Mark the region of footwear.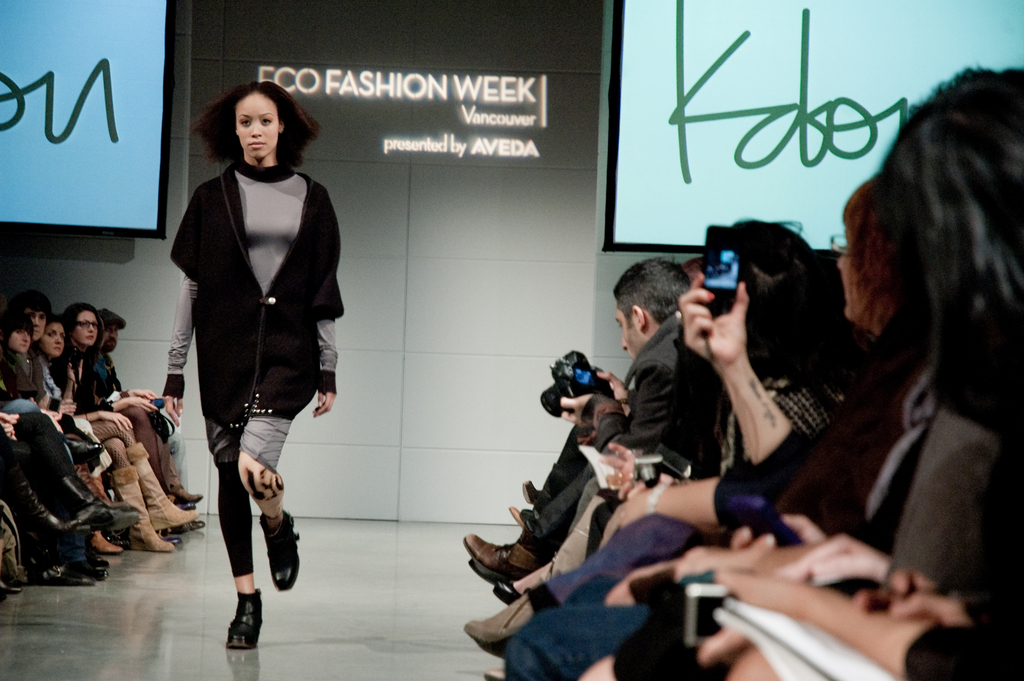
Region: (470, 558, 516, 603).
